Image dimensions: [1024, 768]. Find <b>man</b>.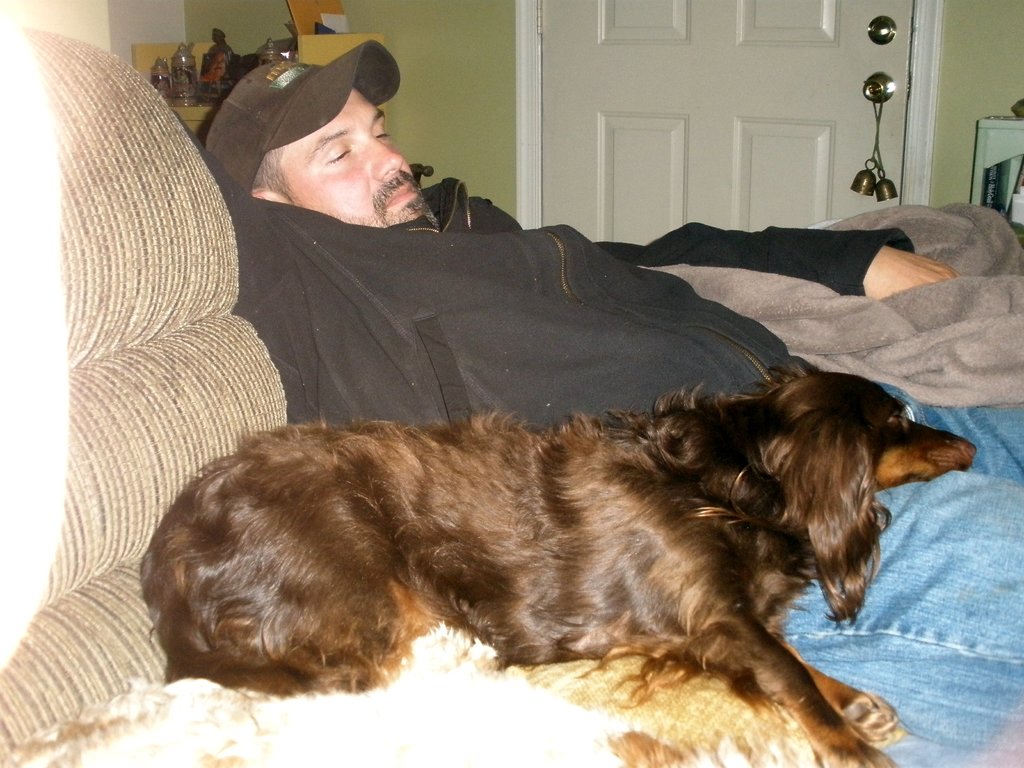
[x1=168, y1=39, x2=1023, y2=754].
